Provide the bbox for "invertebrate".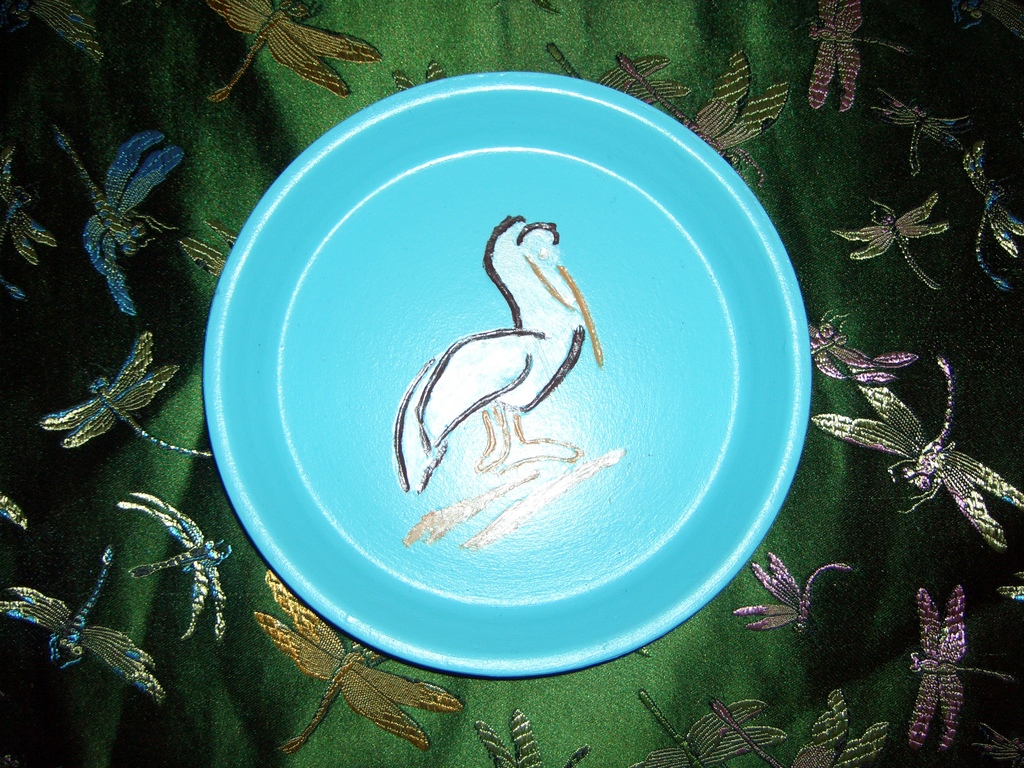
l=38, t=330, r=215, b=456.
